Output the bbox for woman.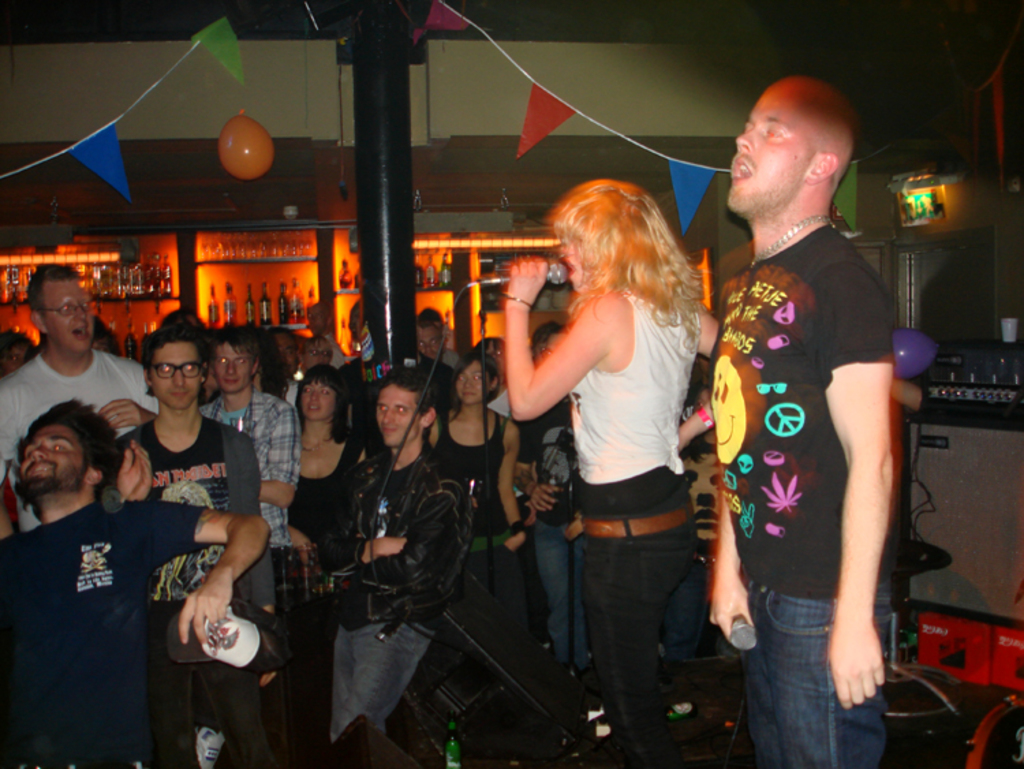
<region>429, 351, 528, 552</region>.
